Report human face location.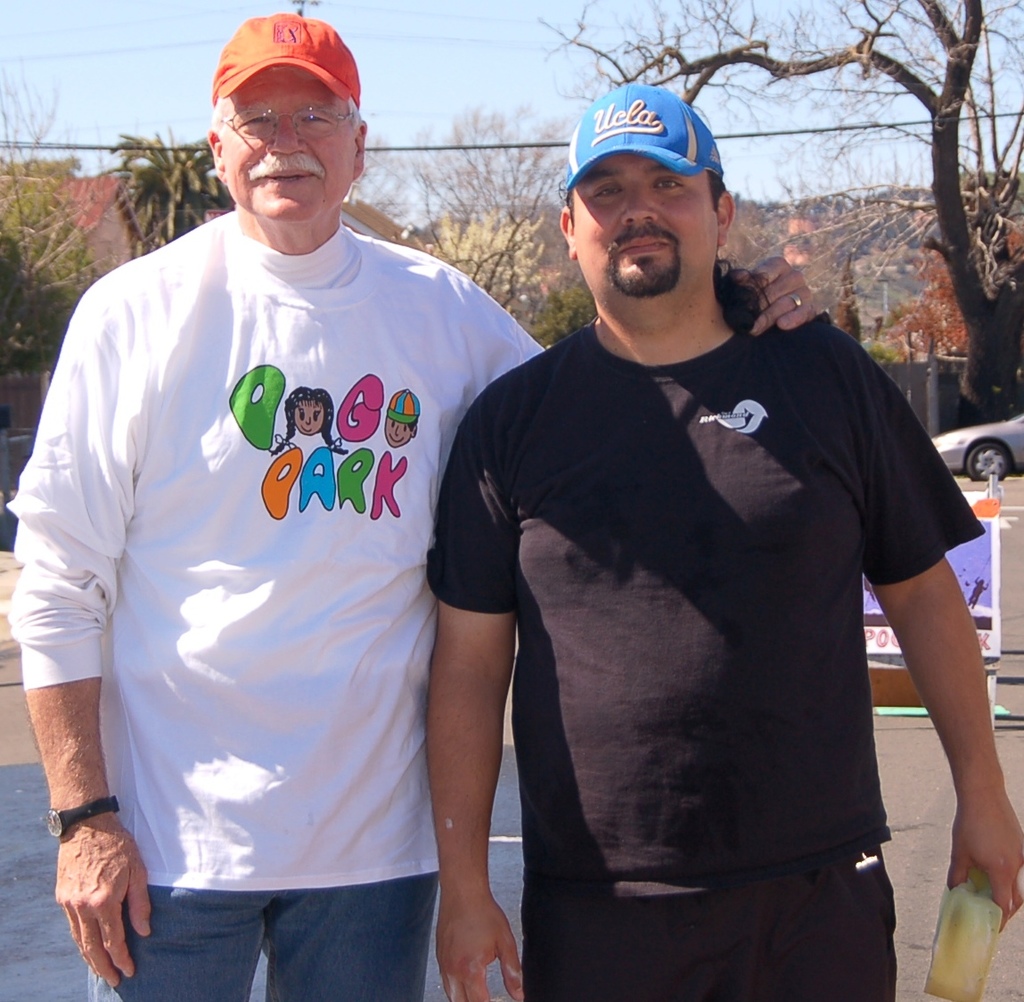
Report: region(577, 146, 725, 295).
